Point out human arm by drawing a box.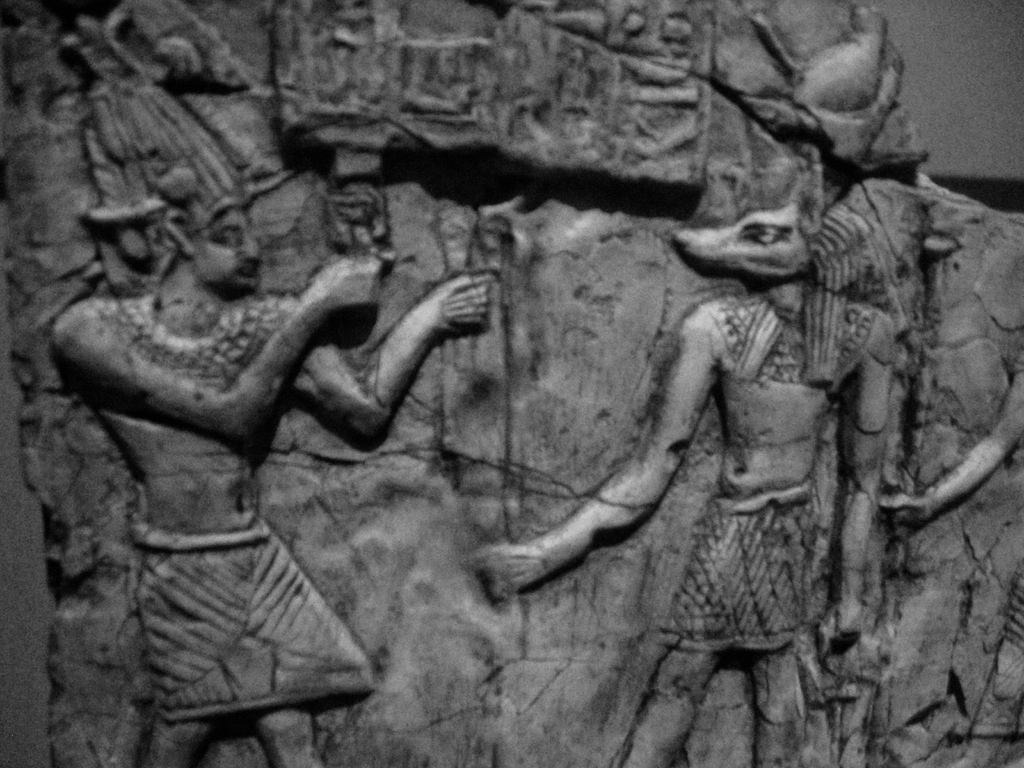
pyautogui.locateOnScreen(299, 254, 516, 463).
